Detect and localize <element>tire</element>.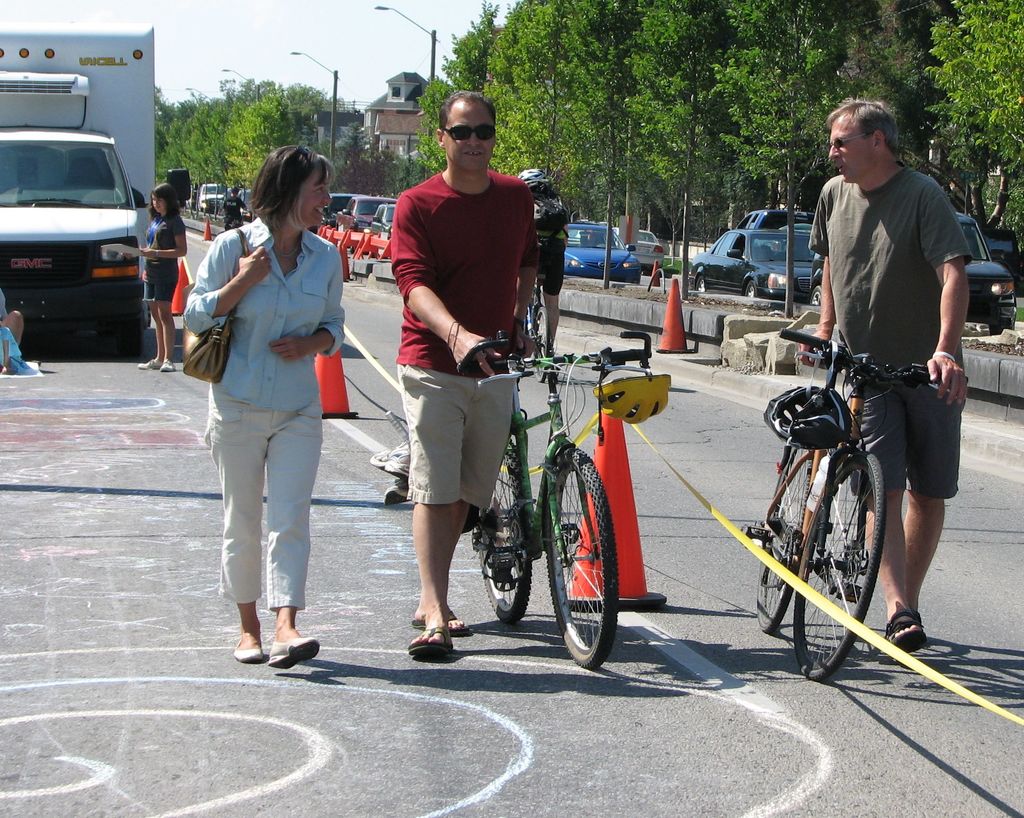
Localized at BBox(796, 452, 886, 680).
